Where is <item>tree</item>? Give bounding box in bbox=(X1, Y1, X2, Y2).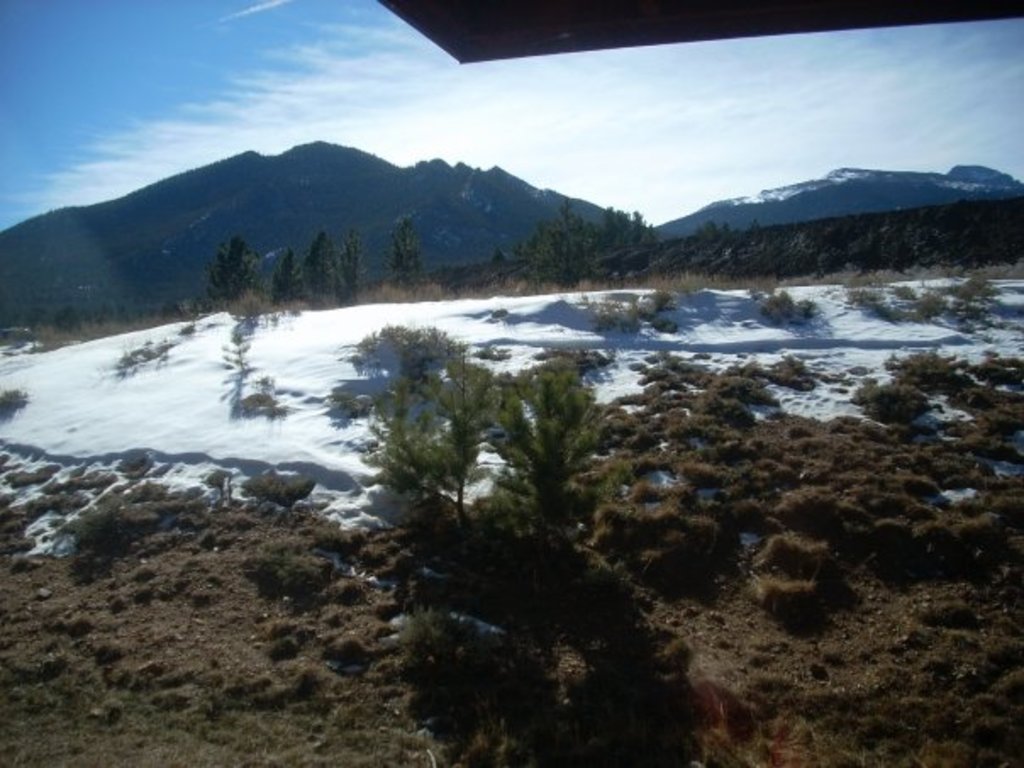
bbox=(332, 225, 363, 302).
